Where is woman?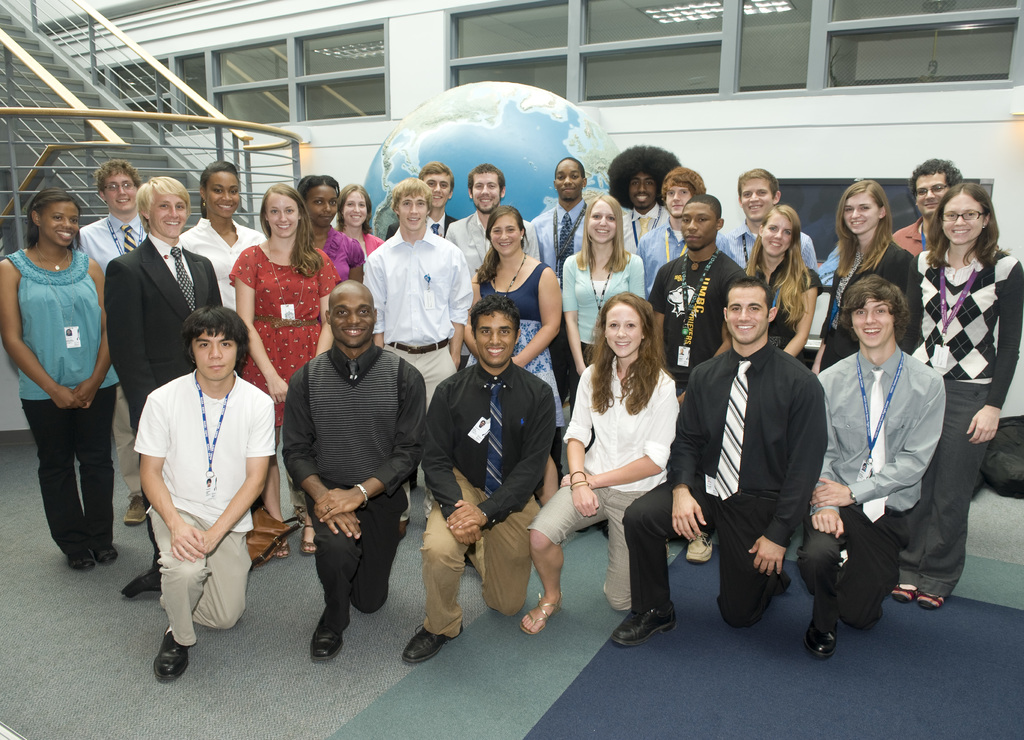
left=516, top=291, right=674, bottom=635.
